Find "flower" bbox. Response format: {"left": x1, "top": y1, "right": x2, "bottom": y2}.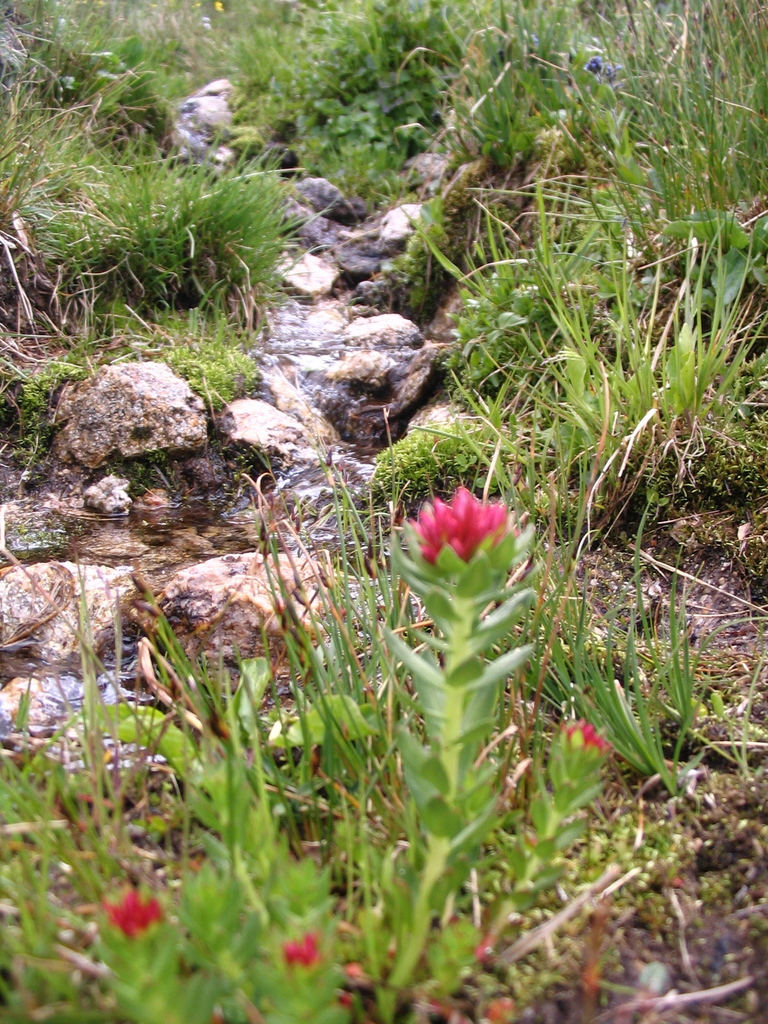
{"left": 394, "top": 464, "right": 527, "bottom": 599}.
